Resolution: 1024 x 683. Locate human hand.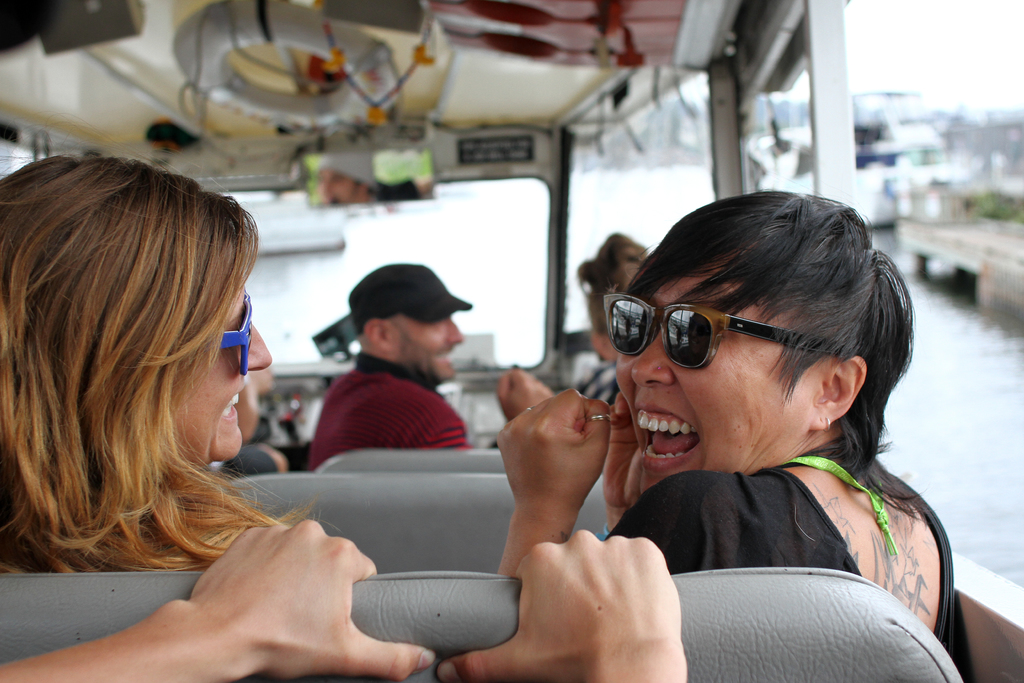
<box>600,393,646,514</box>.
